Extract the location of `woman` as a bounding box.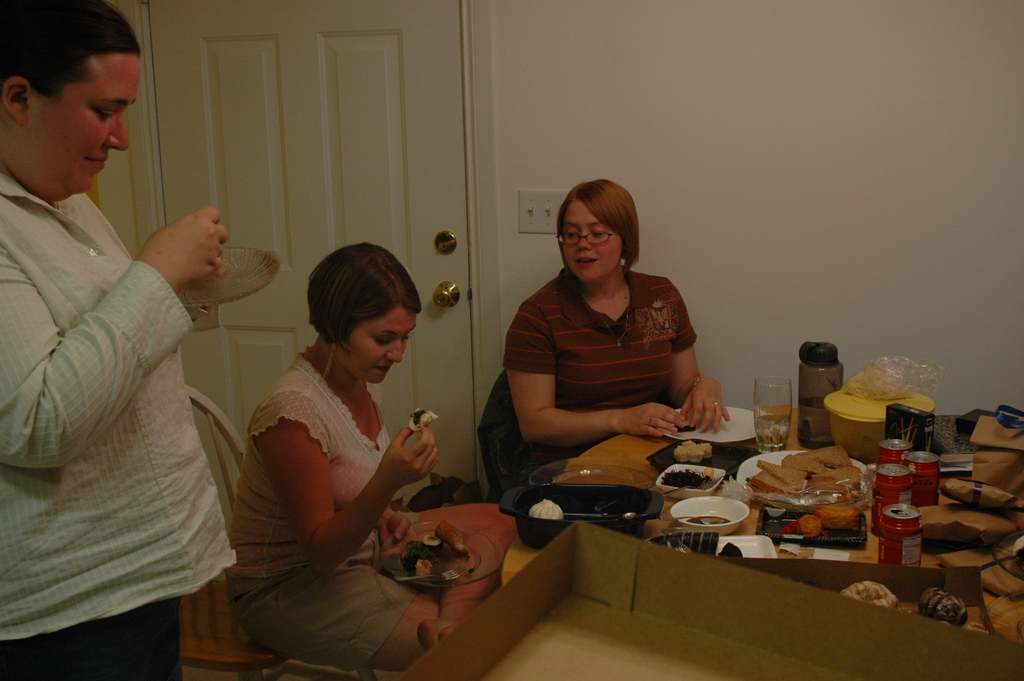
[x1=218, y1=227, x2=461, y2=665].
